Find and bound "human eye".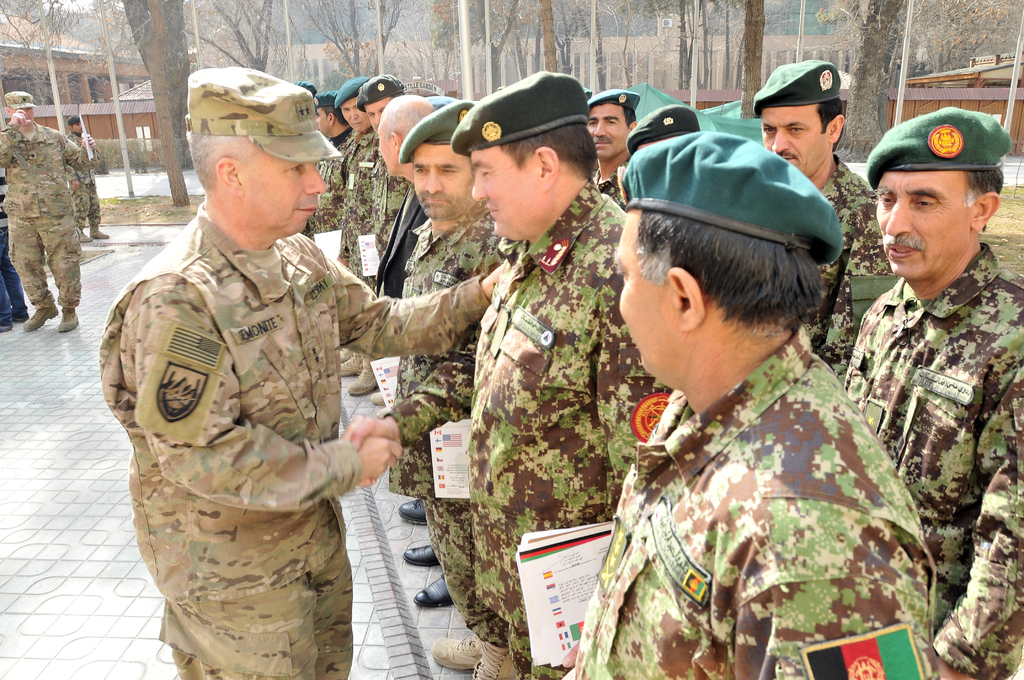
Bound: 876, 191, 896, 208.
